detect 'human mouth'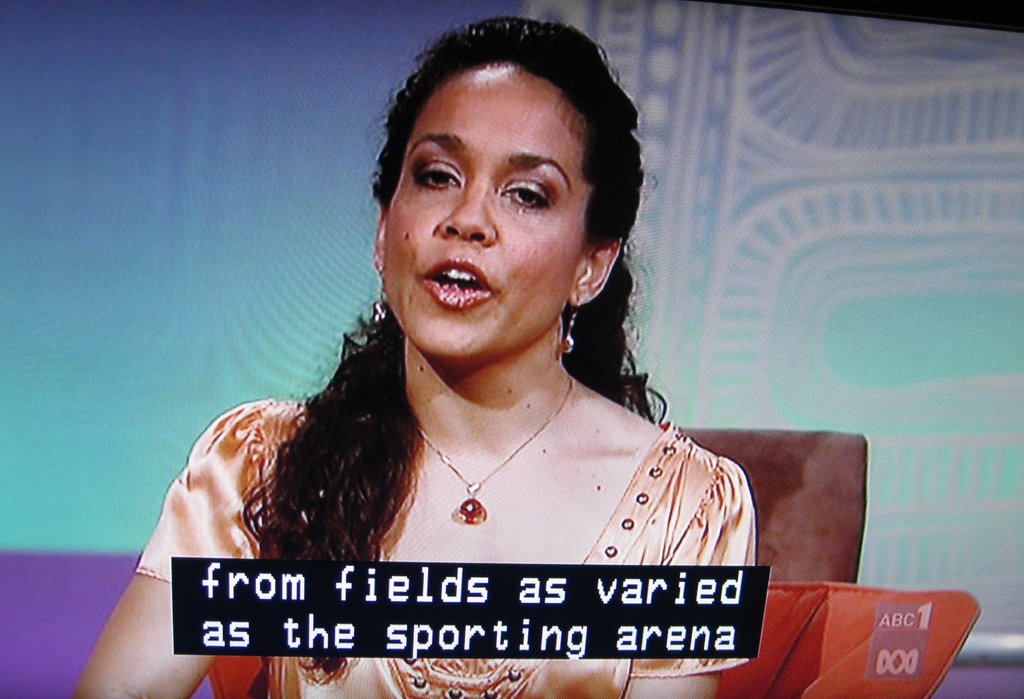
[419,260,496,313]
